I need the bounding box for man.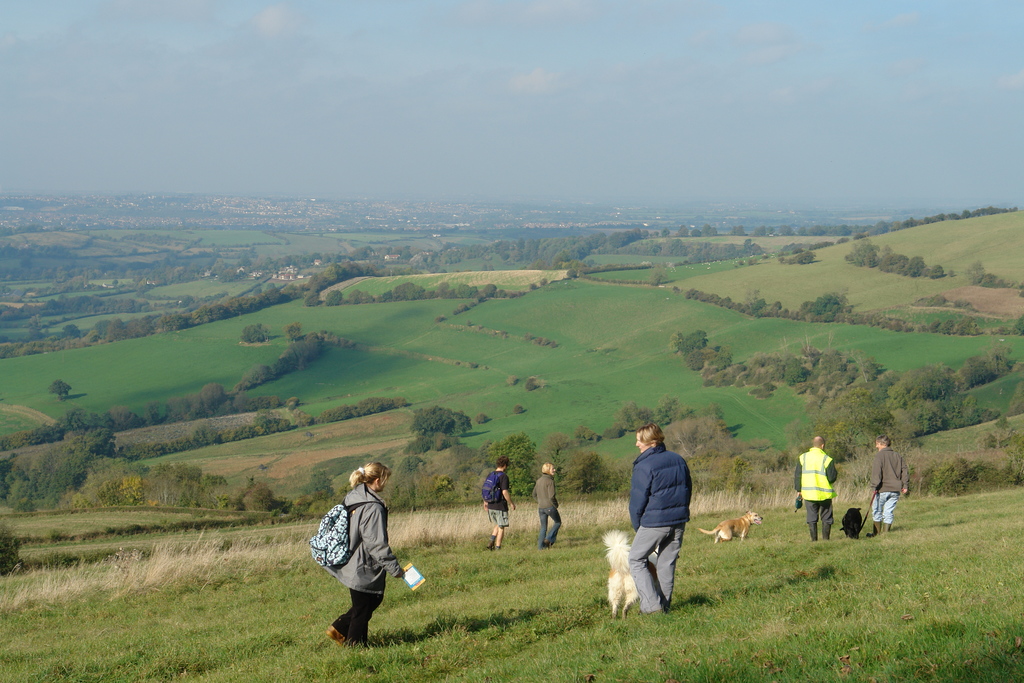
Here it is: <bbox>867, 434, 909, 536</bbox>.
